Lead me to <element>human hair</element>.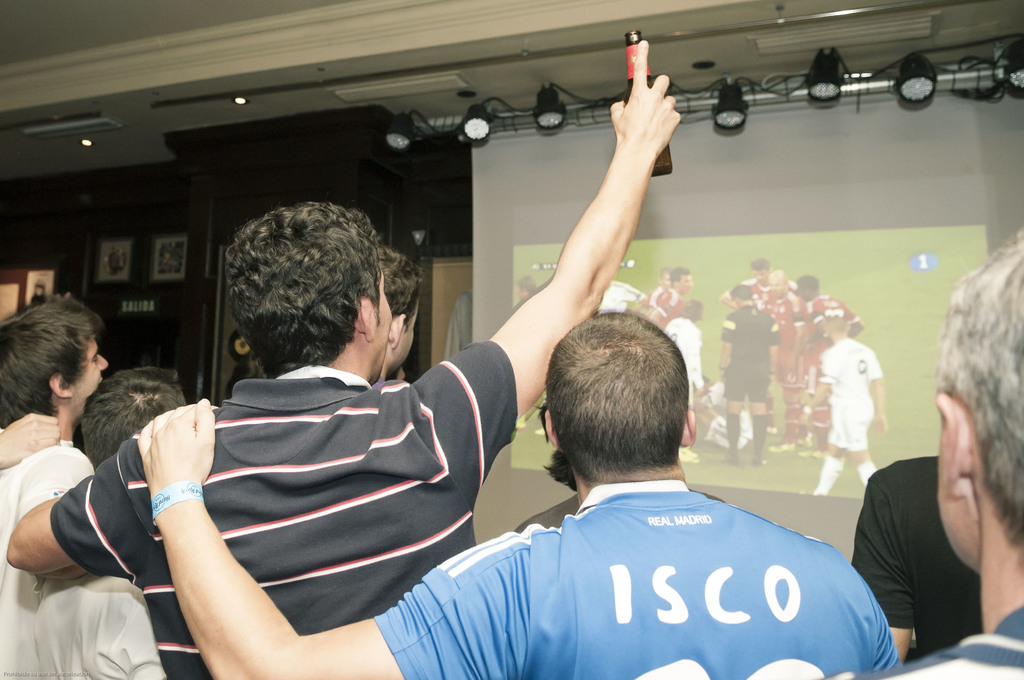
Lead to (x1=797, y1=274, x2=819, y2=296).
